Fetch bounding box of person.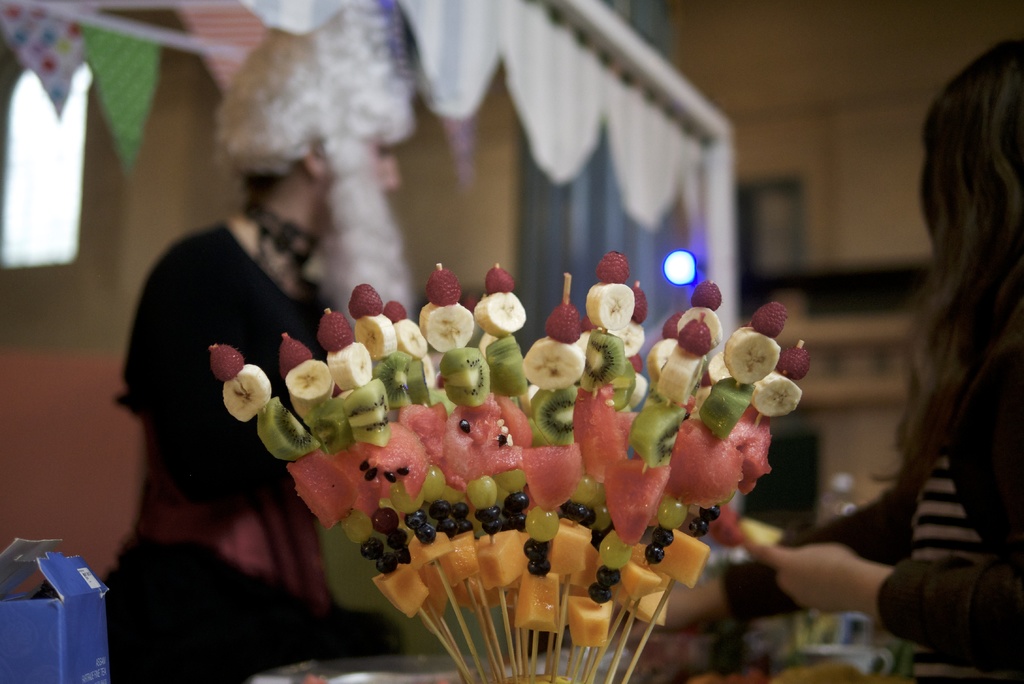
Bbox: <box>113,9,419,681</box>.
